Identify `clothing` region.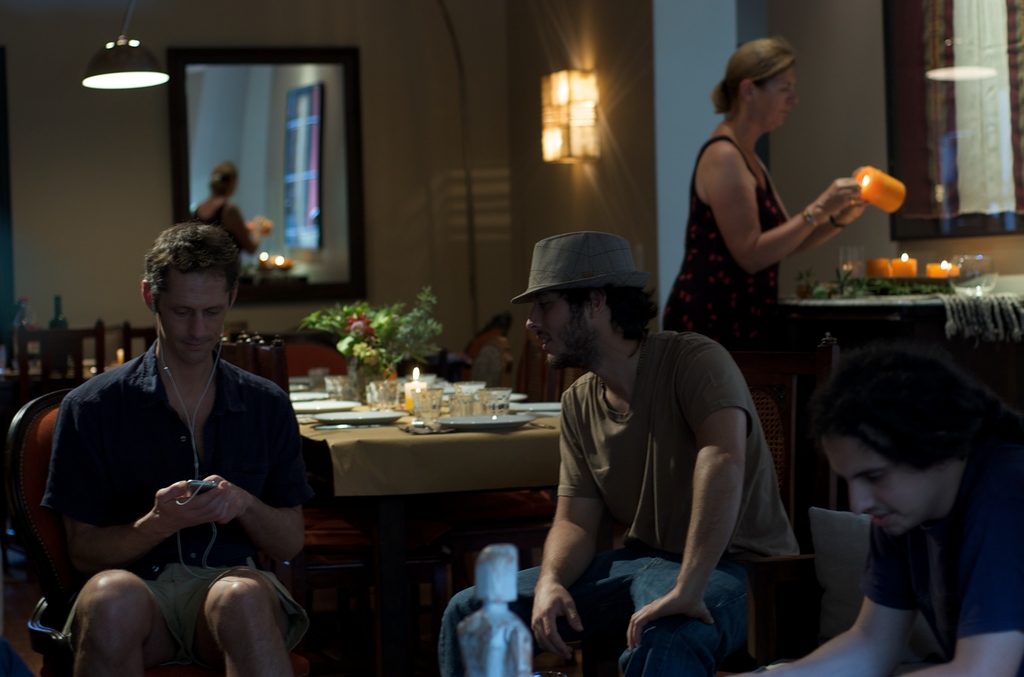
Region: [left=858, top=444, right=1023, bottom=658].
